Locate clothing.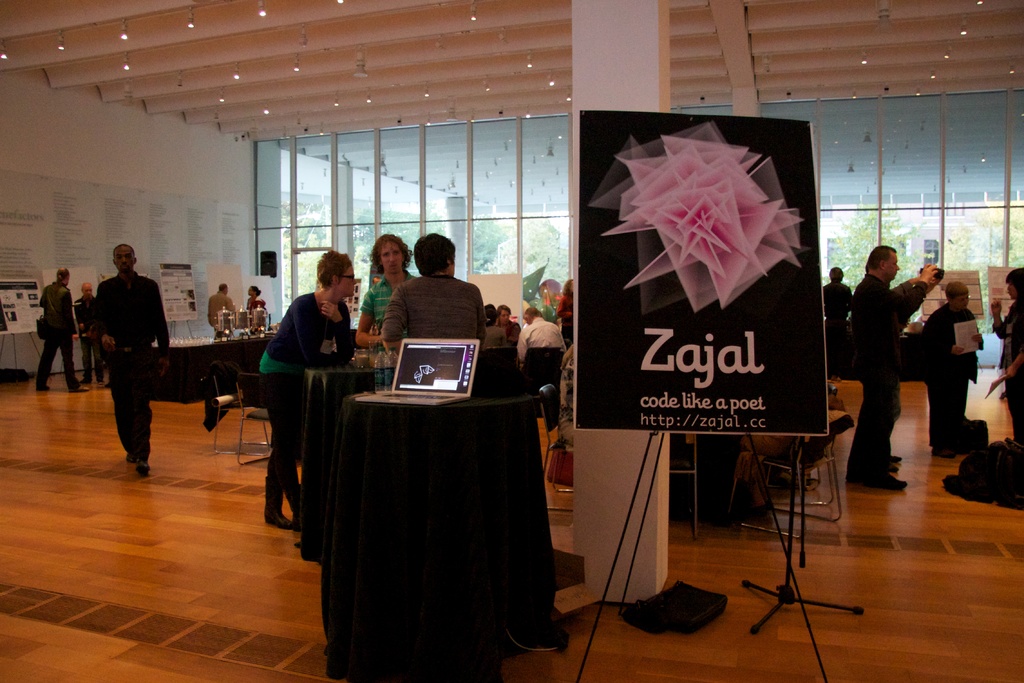
Bounding box: (847, 270, 929, 476).
